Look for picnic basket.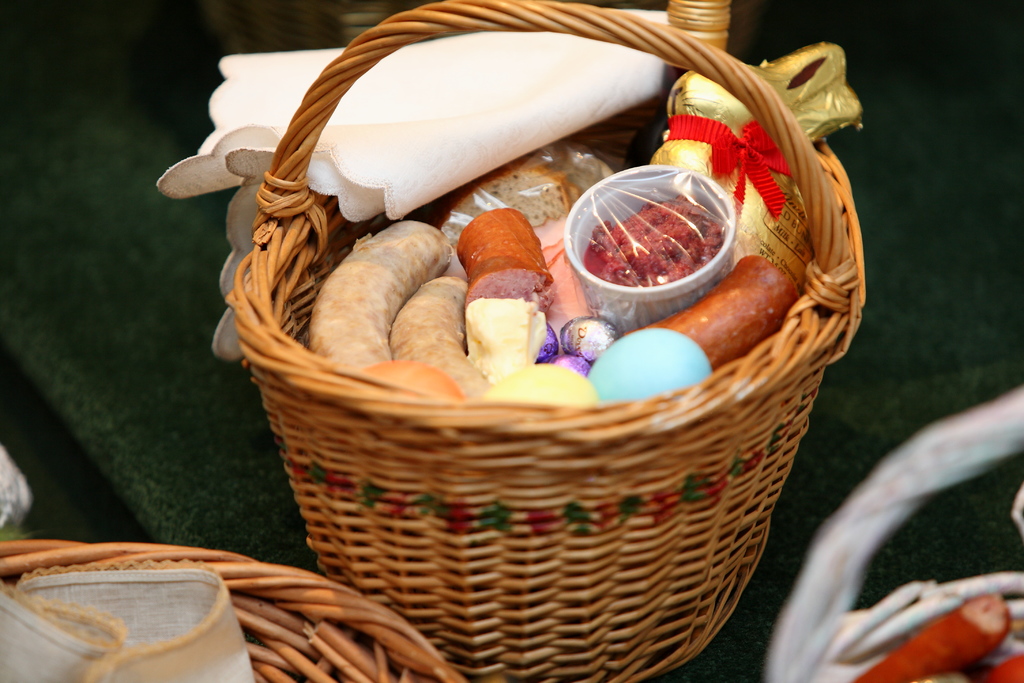
Found: [0, 539, 465, 682].
